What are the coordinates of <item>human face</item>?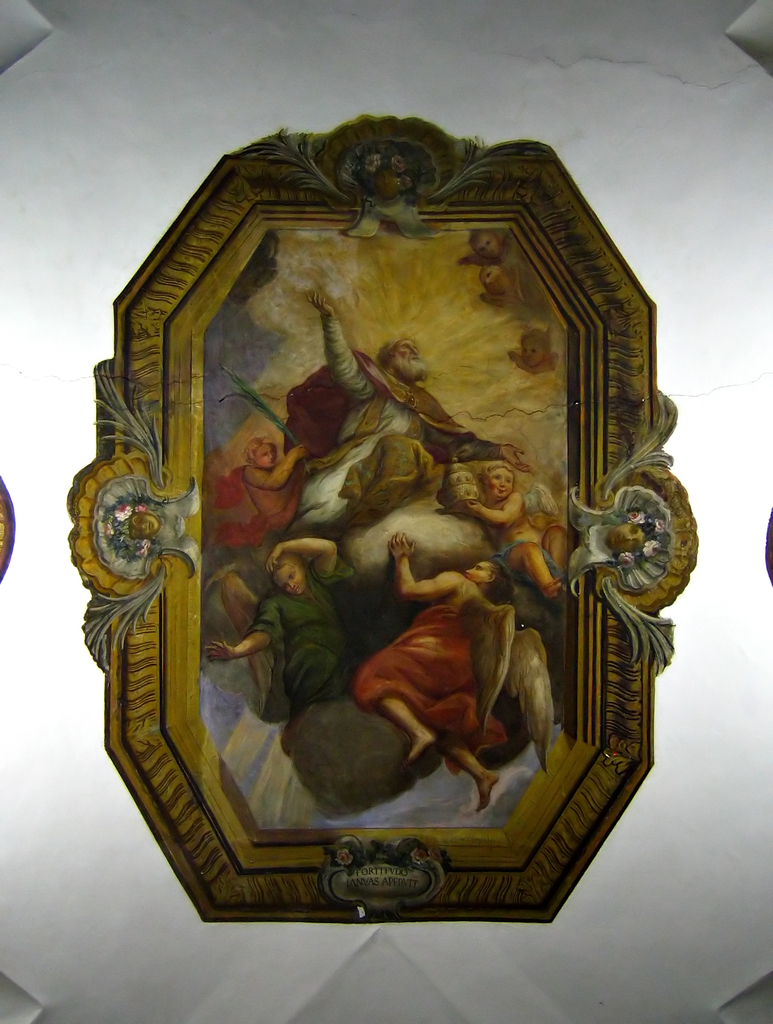
x1=374, y1=168, x2=395, y2=196.
